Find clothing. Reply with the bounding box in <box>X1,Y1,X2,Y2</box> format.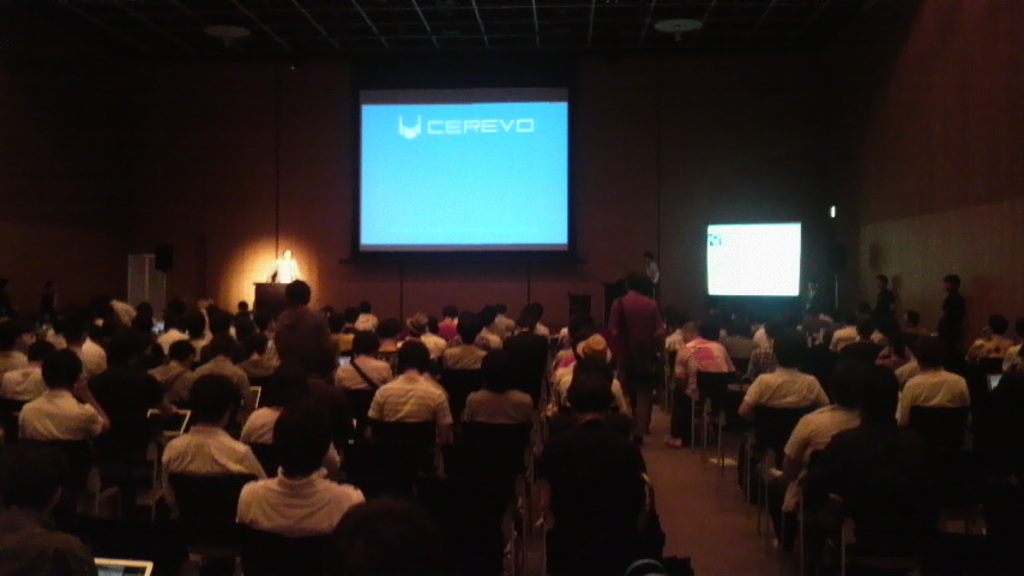
<box>165,425,267,475</box>.
